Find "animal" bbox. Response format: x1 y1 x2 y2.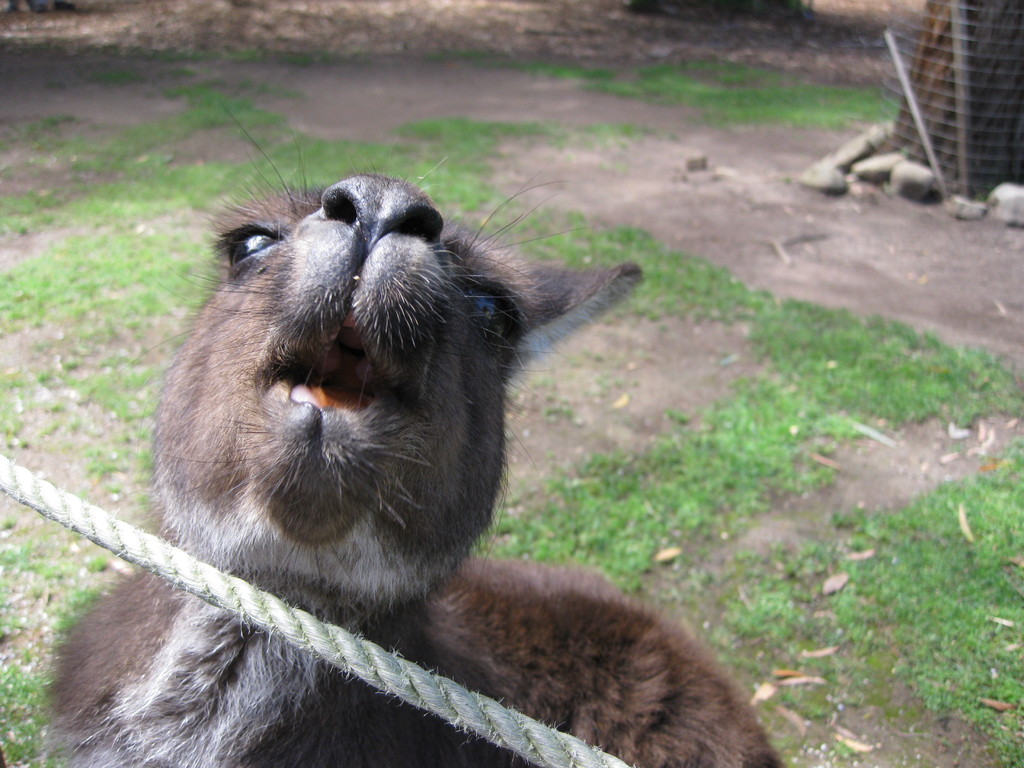
27 98 791 767.
